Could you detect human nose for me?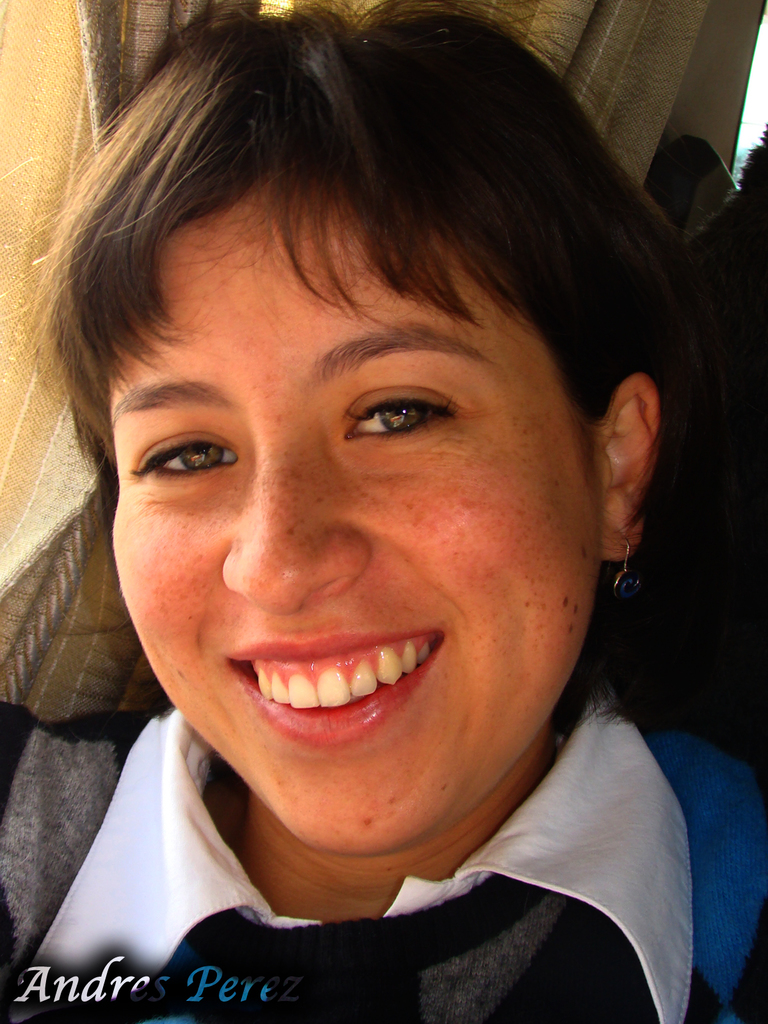
Detection result: pyautogui.locateOnScreen(223, 443, 366, 609).
